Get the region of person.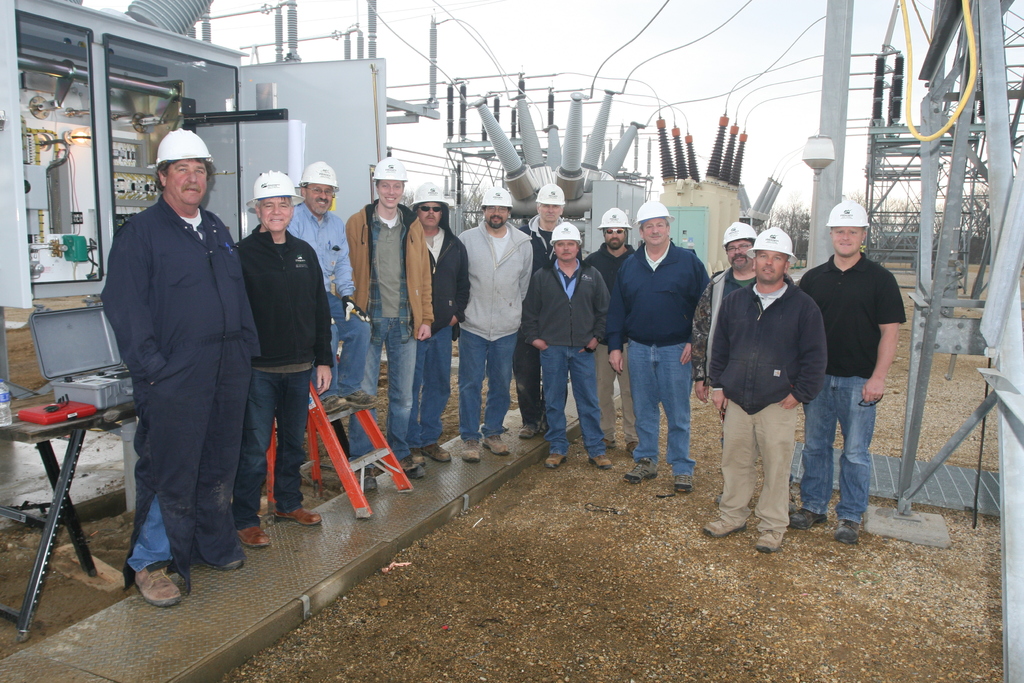
Rect(522, 226, 612, 471).
